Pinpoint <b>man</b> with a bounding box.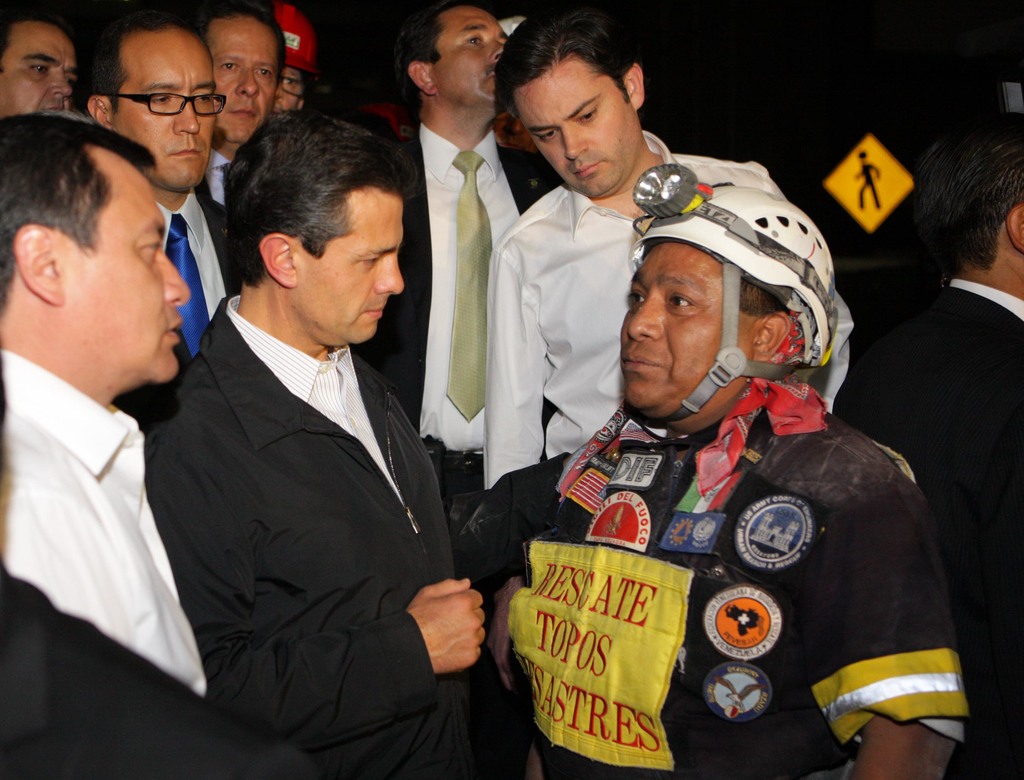
locate(136, 102, 532, 779).
